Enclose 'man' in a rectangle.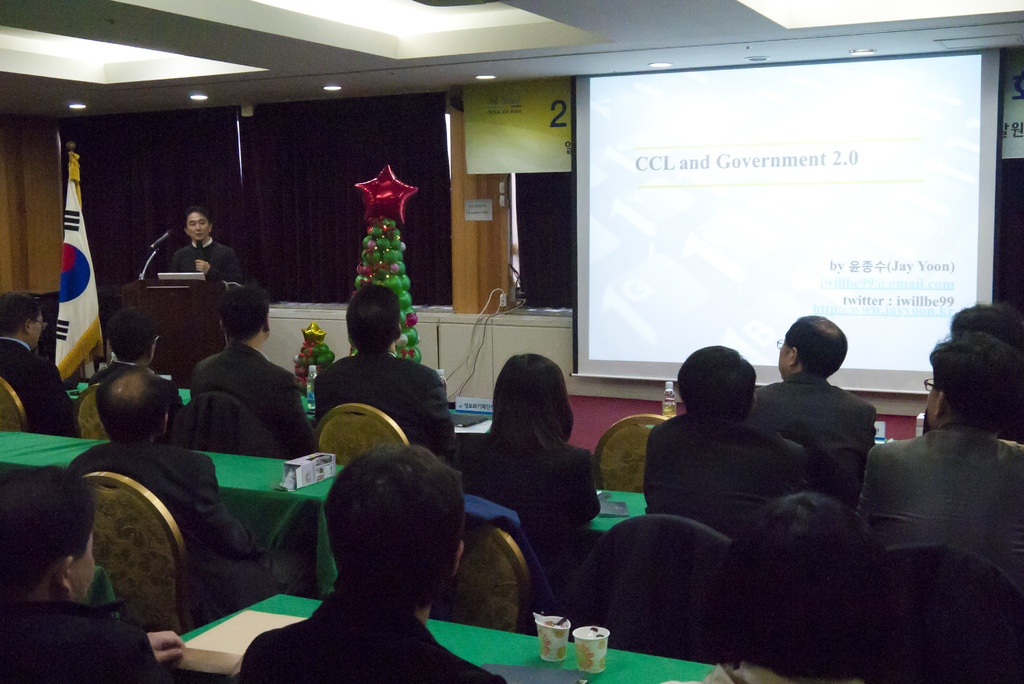
<box>311,281,464,475</box>.
